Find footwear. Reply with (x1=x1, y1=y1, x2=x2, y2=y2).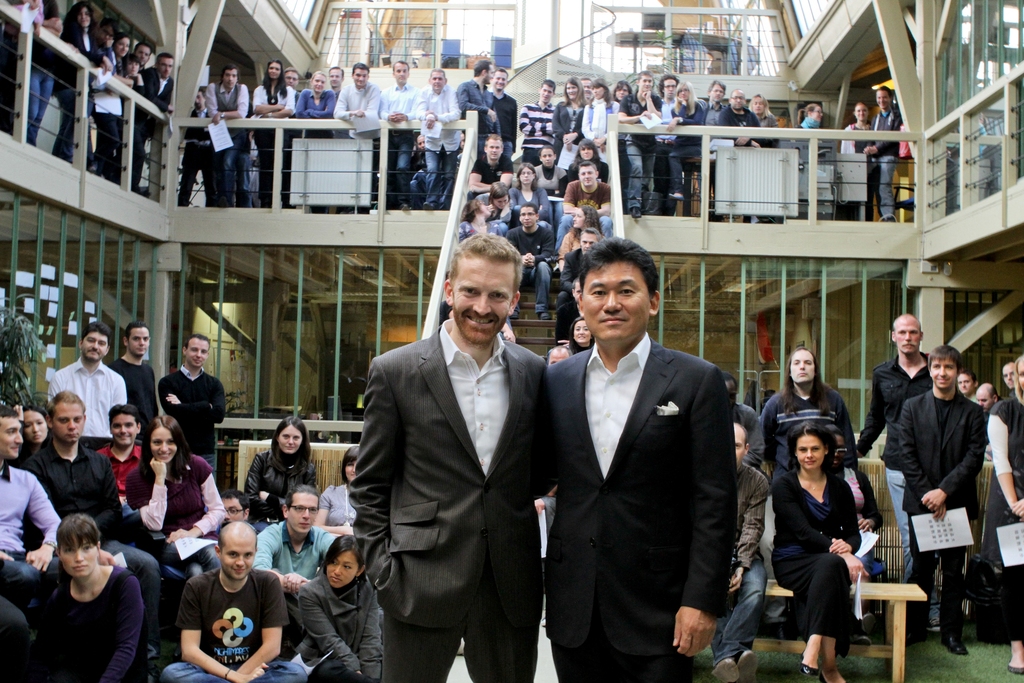
(x1=709, y1=657, x2=743, y2=682).
